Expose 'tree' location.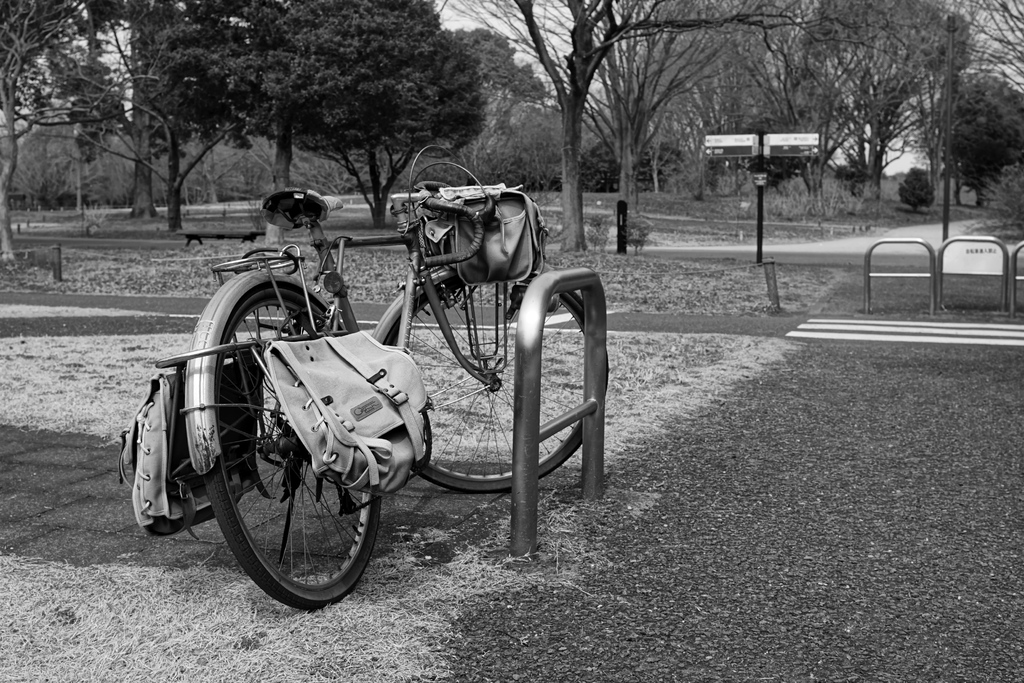
Exposed at (137,0,489,230).
